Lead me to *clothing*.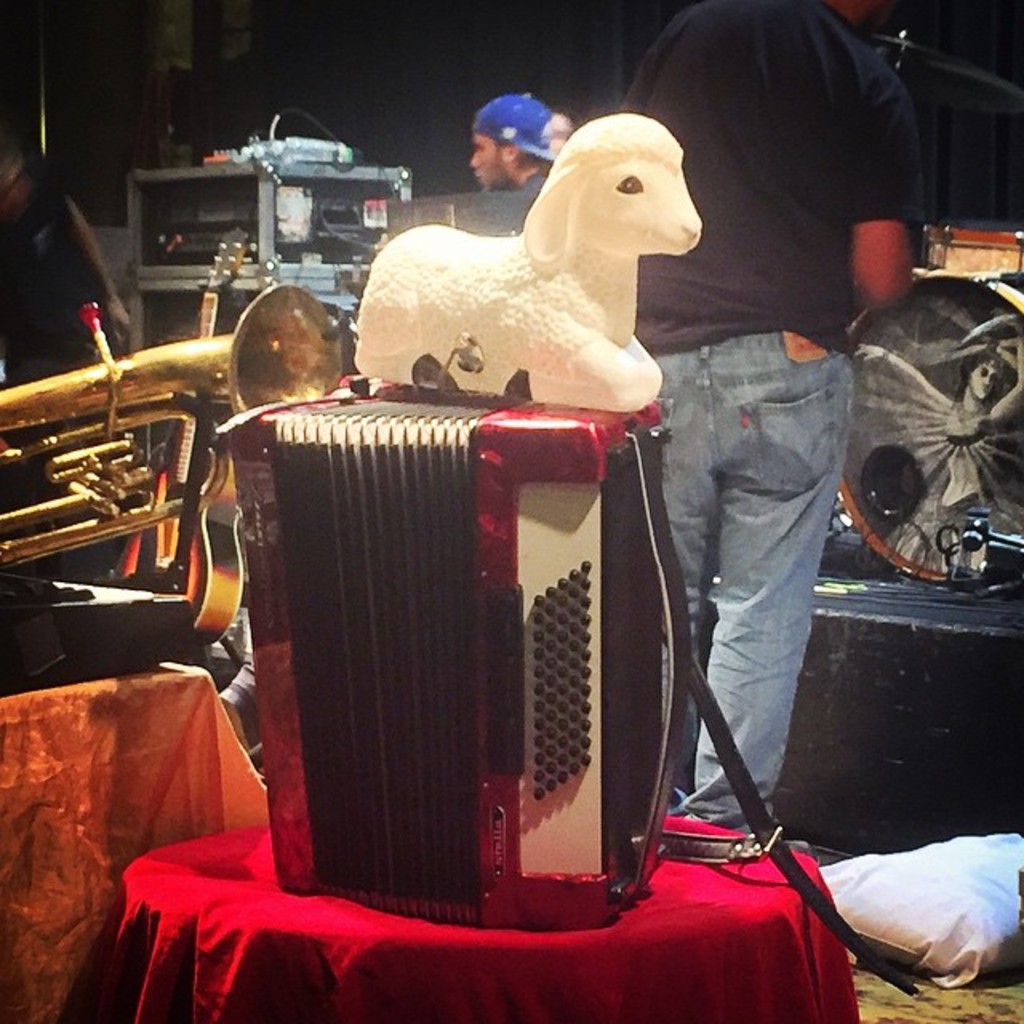
Lead to bbox=(642, 86, 918, 877).
